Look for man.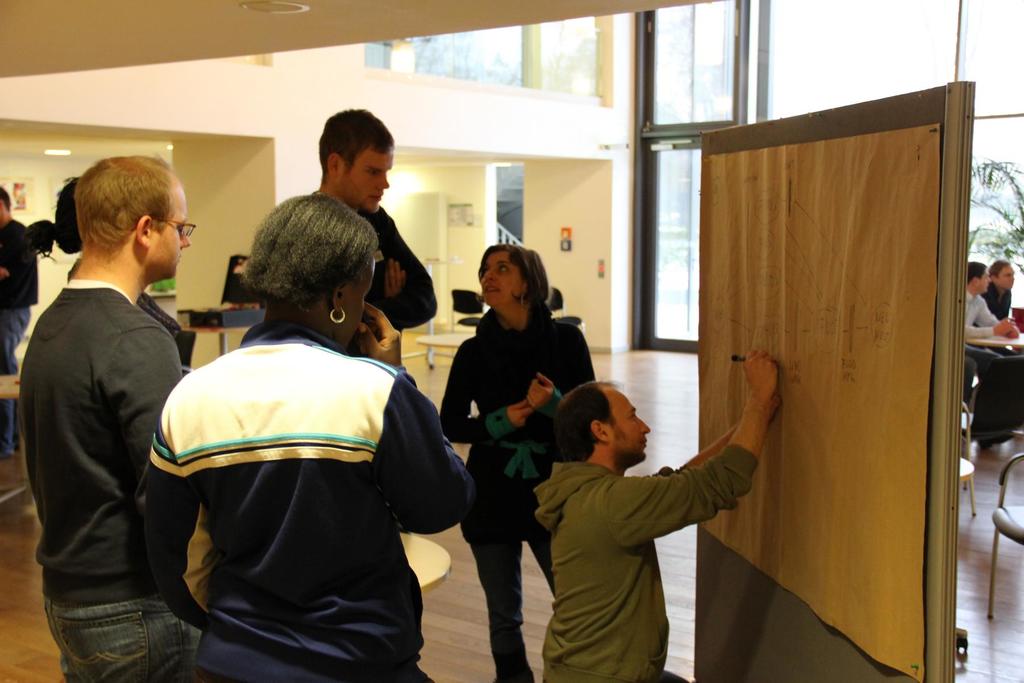
Found: l=981, t=254, r=1018, b=322.
